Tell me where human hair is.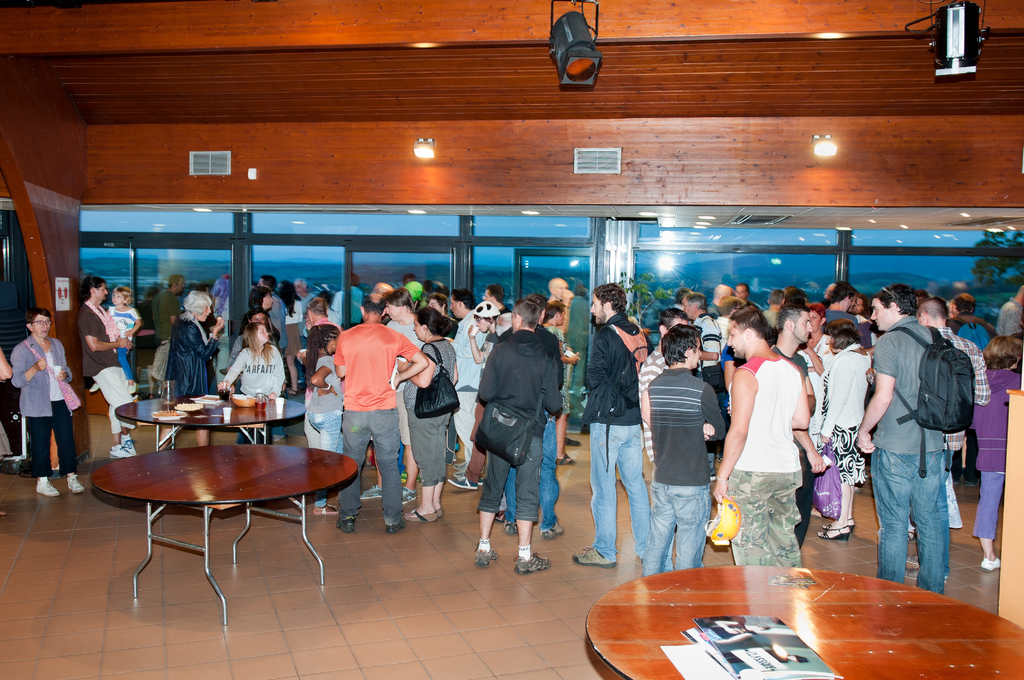
human hair is at (980, 336, 1023, 369).
